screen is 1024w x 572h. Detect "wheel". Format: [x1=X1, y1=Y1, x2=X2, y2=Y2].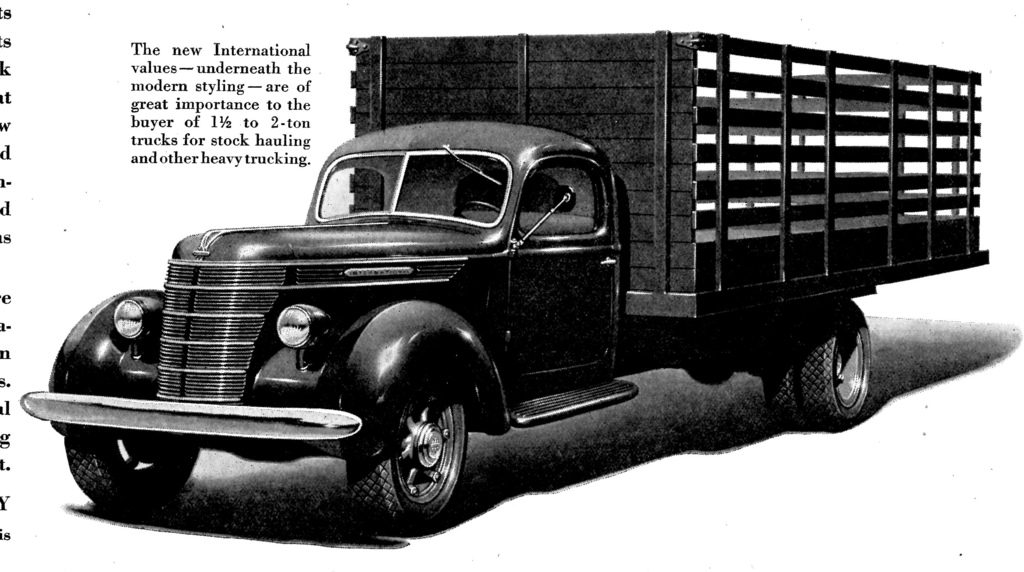
[x1=456, y1=196, x2=515, y2=233].
